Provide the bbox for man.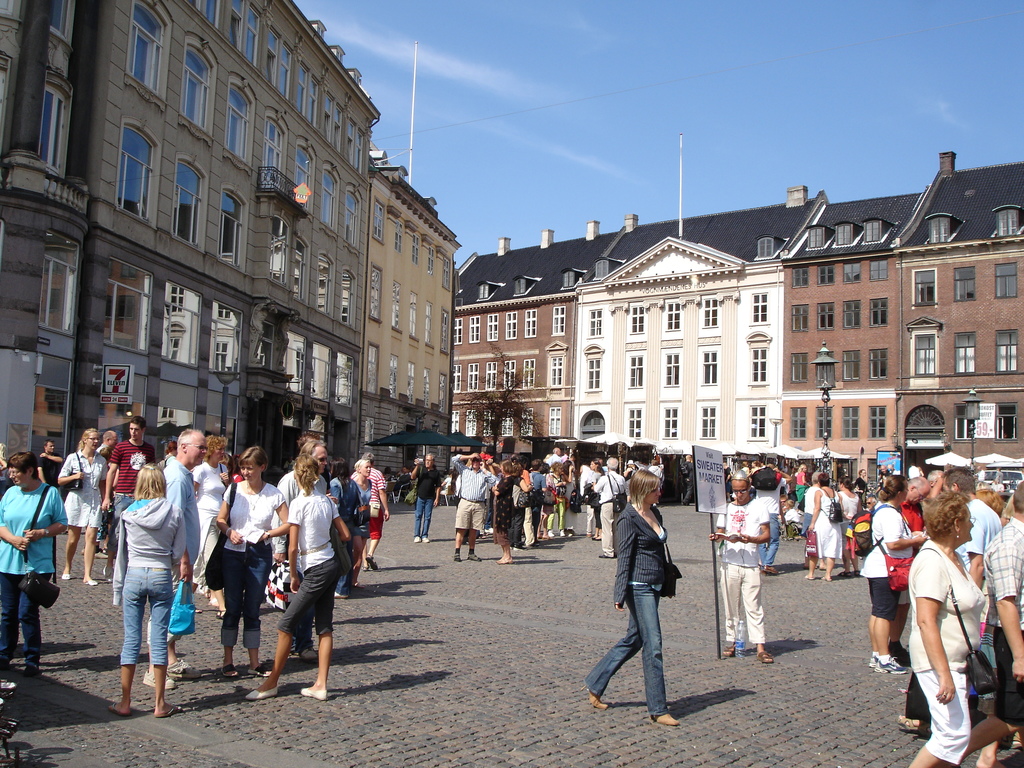
102, 411, 154, 580.
